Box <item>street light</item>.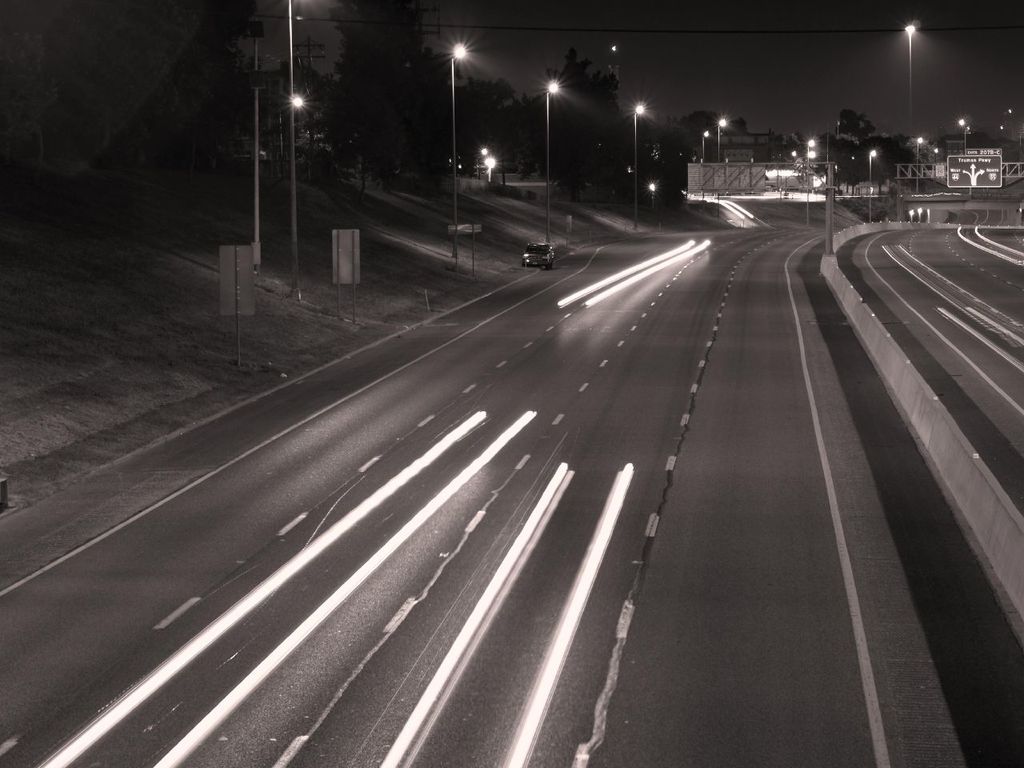
box=[913, 136, 923, 196].
